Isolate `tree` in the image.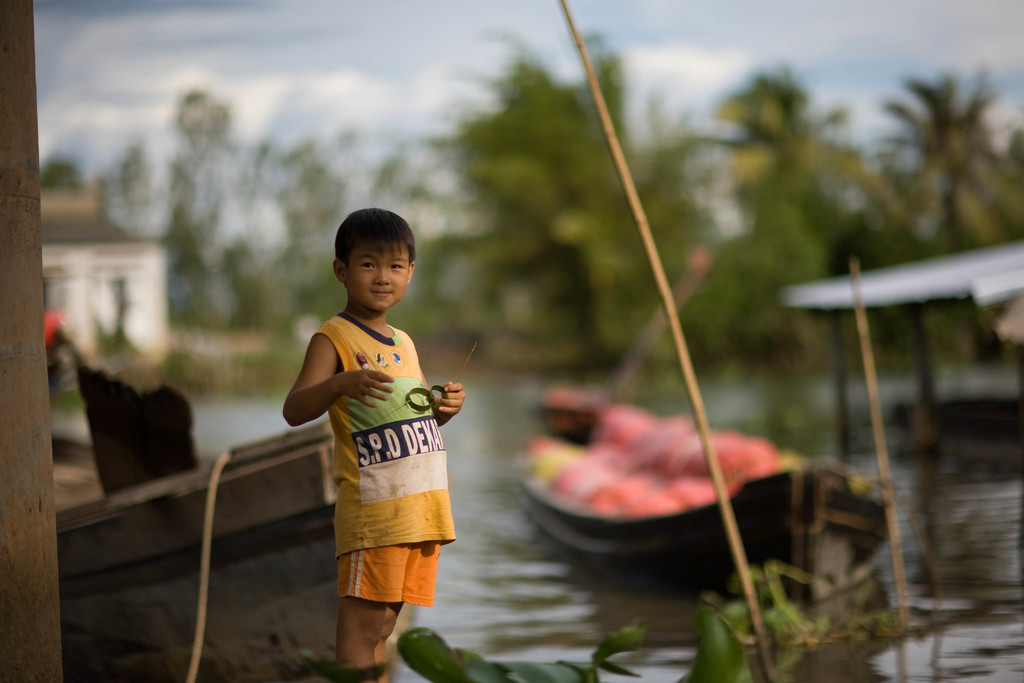
Isolated region: (x1=617, y1=88, x2=730, y2=313).
